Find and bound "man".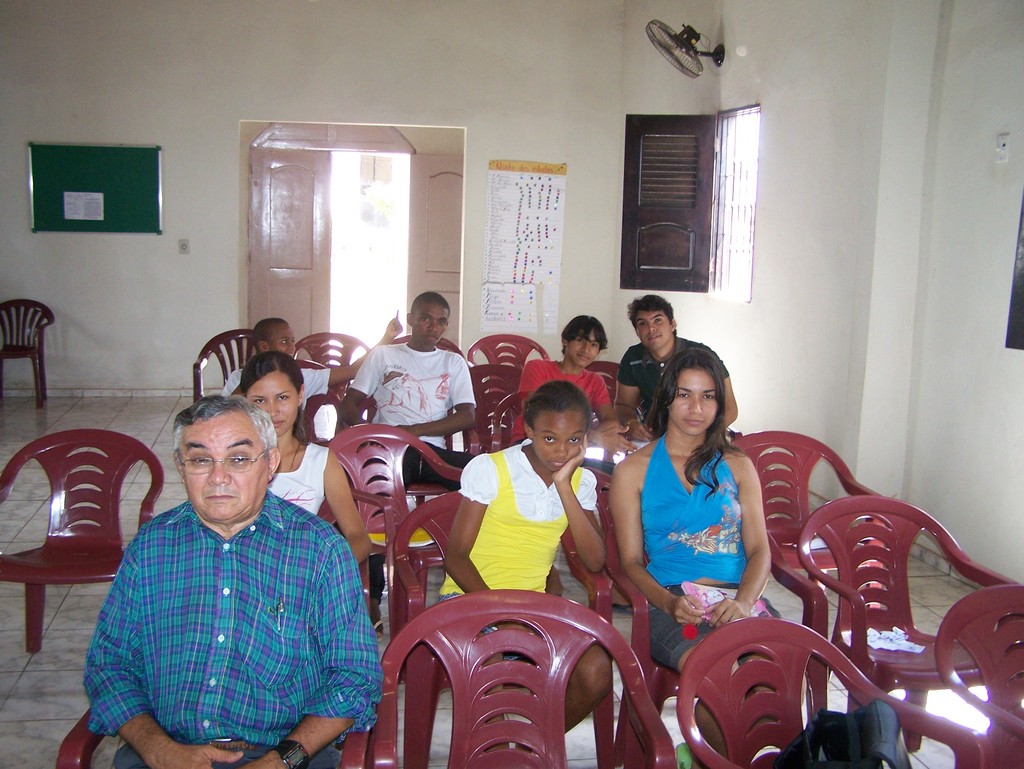
Bound: {"x1": 612, "y1": 297, "x2": 739, "y2": 445}.
